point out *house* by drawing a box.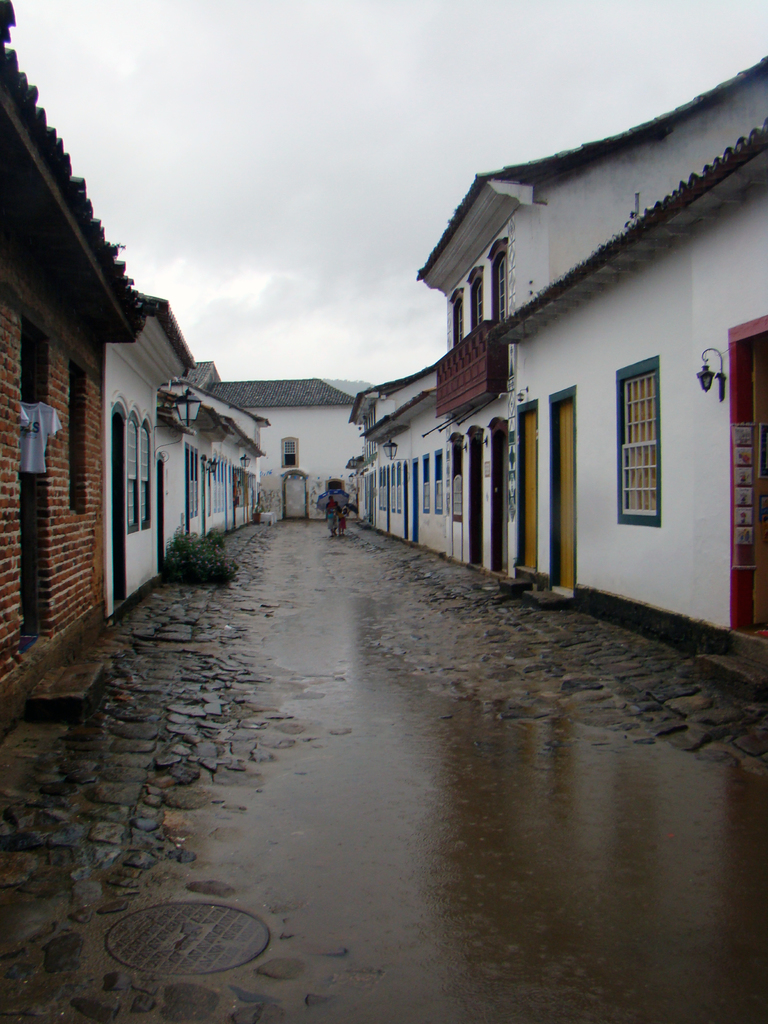
356,51,759,662.
